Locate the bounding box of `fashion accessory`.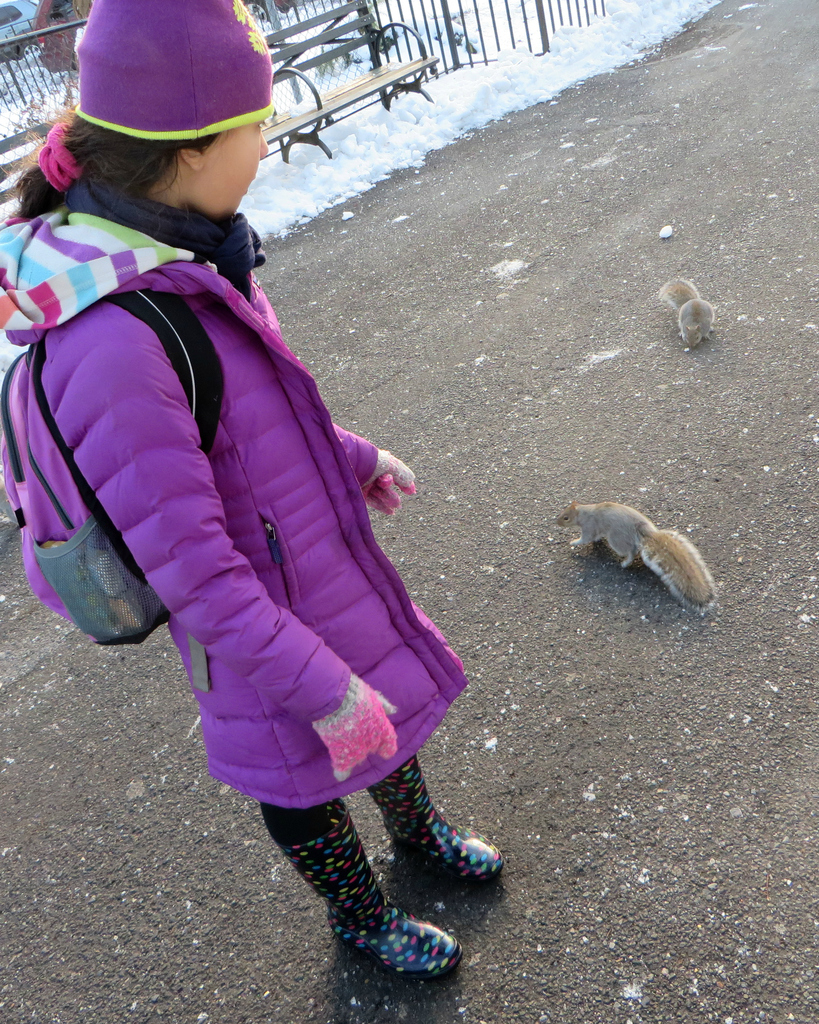
Bounding box: bbox=[365, 449, 415, 515].
